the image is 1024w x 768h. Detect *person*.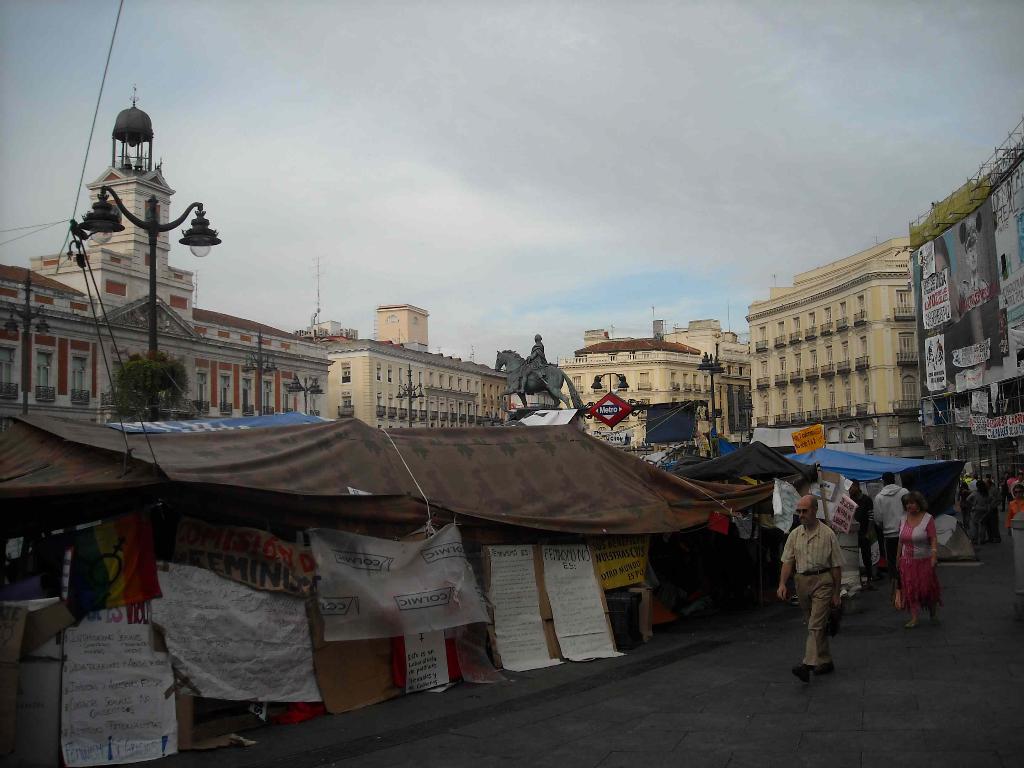
Detection: (left=867, top=470, right=909, bottom=559).
